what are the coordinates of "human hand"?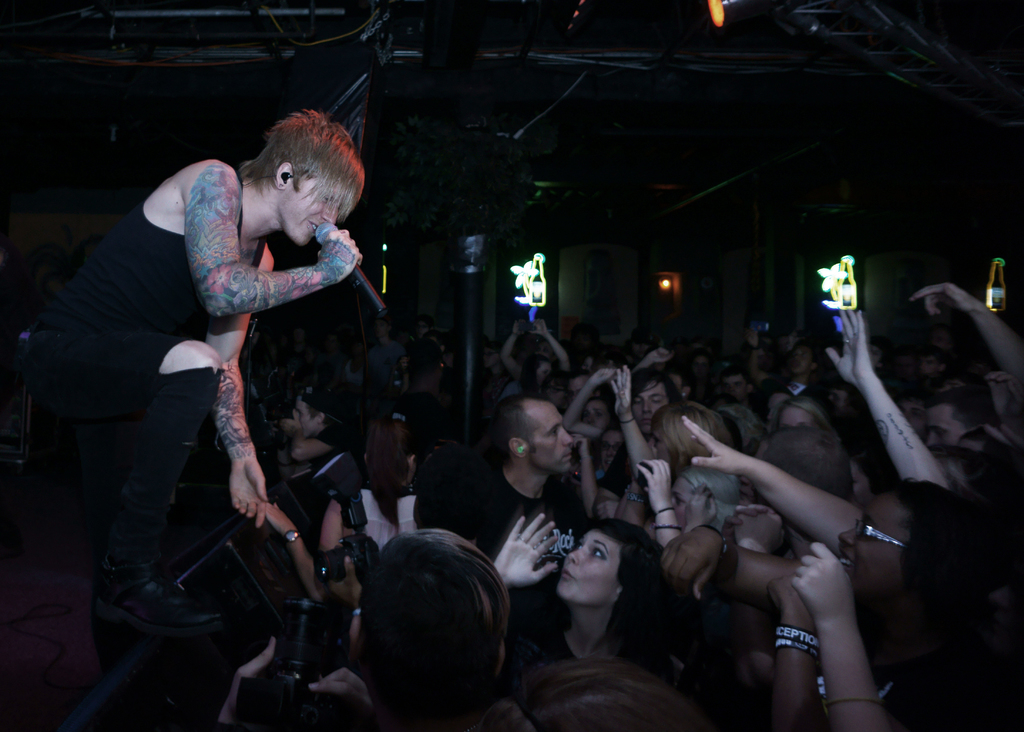
bbox=(745, 328, 756, 348).
